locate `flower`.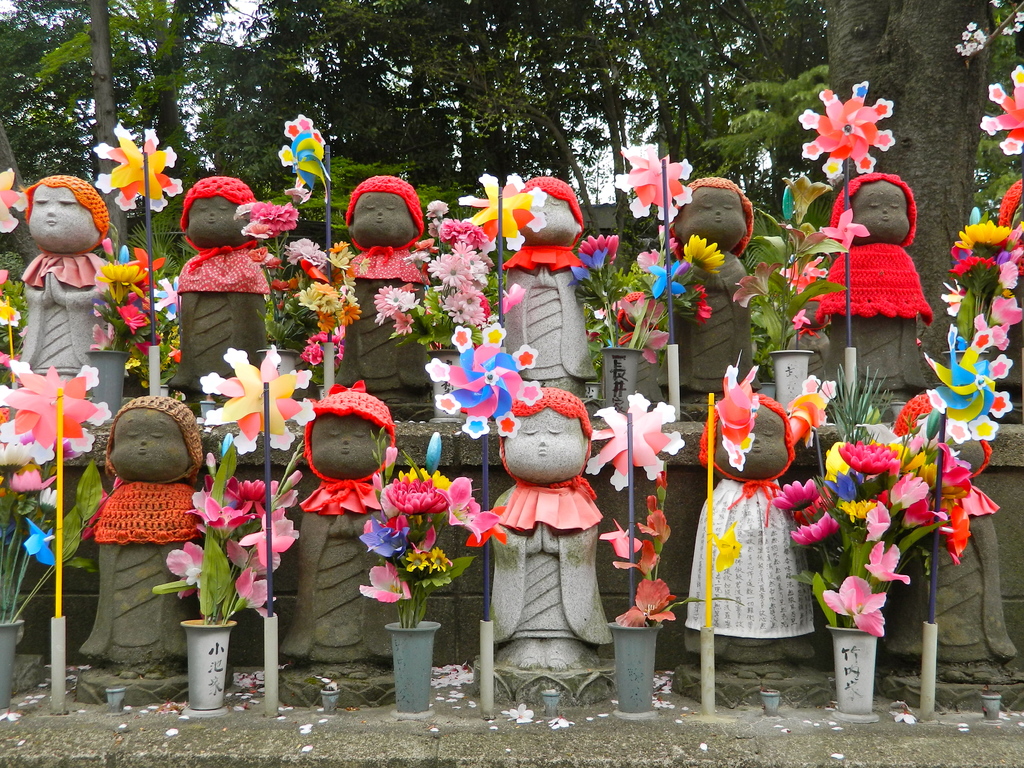
Bounding box: (x1=0, y1=708, x2=20, y2=723).
